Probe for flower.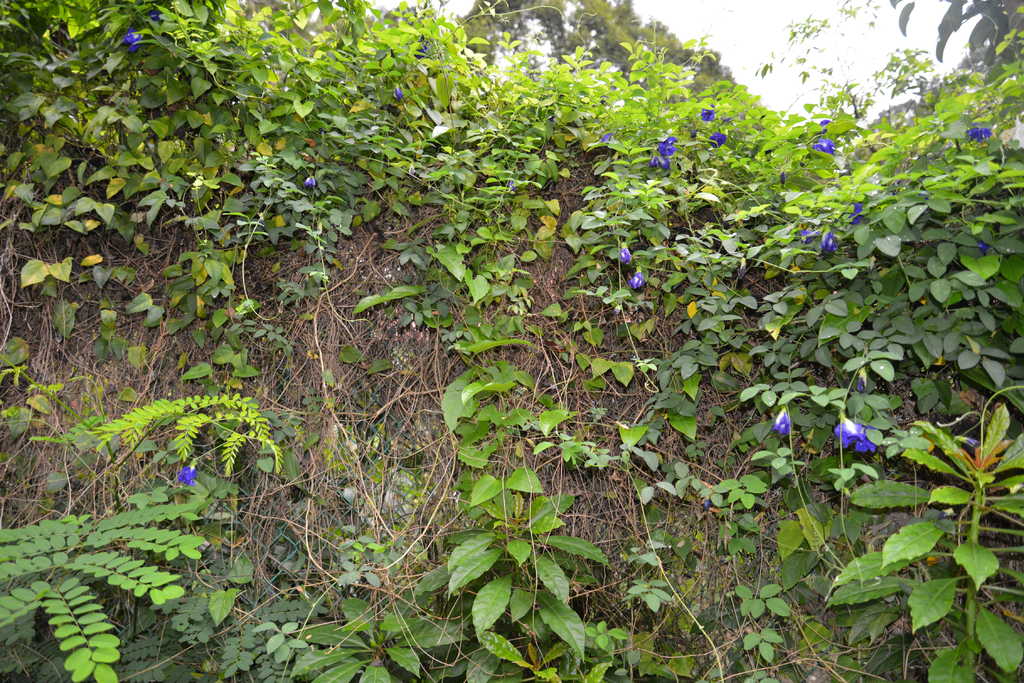
Probe result: [305,176,316,192].
